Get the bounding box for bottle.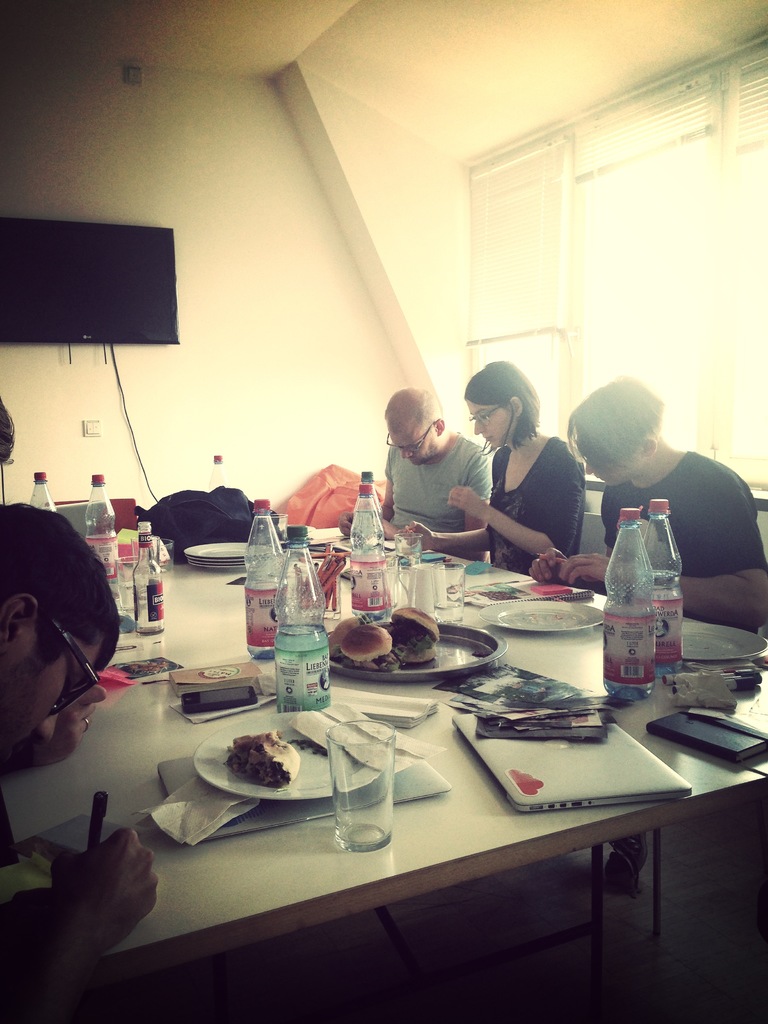
bbox=(596, 504, 660, 704).
